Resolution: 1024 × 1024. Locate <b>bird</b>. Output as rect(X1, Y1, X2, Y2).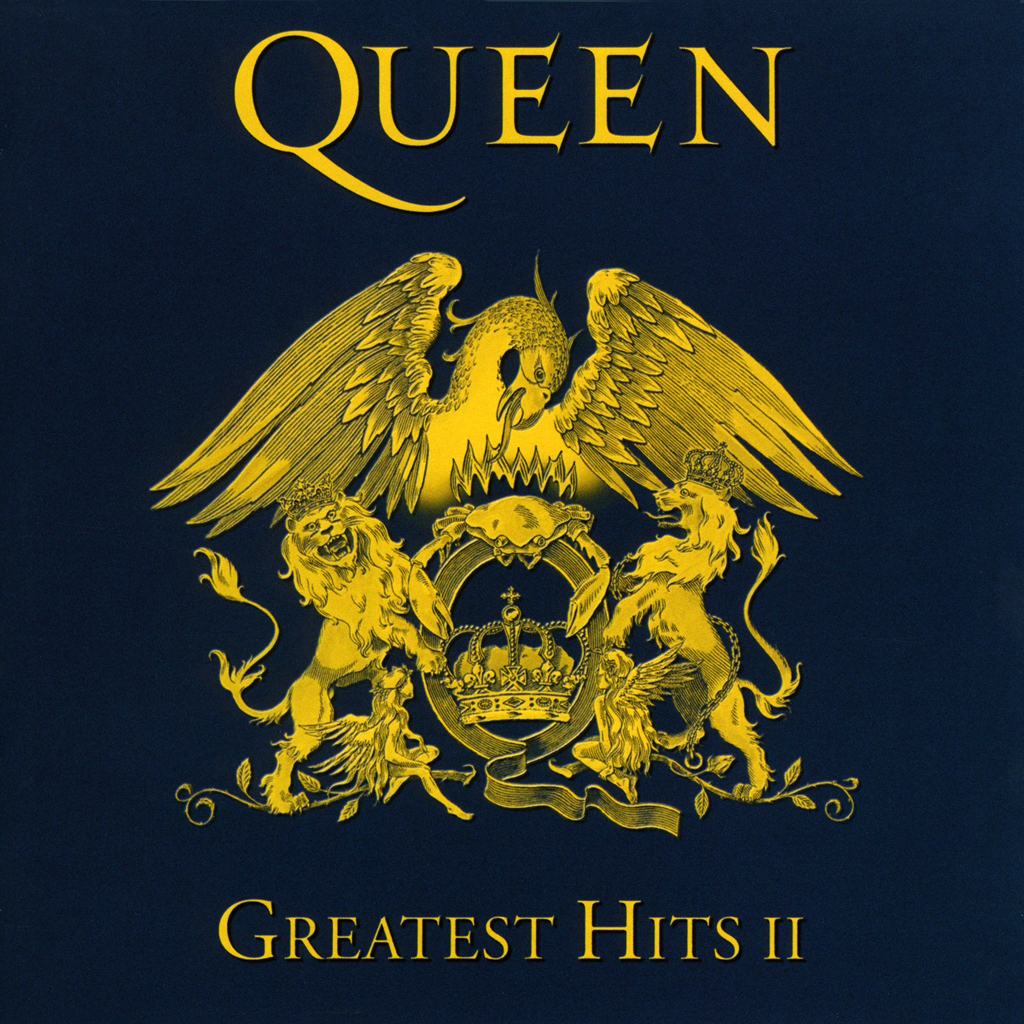
rect(146, 253, 822, 525).
